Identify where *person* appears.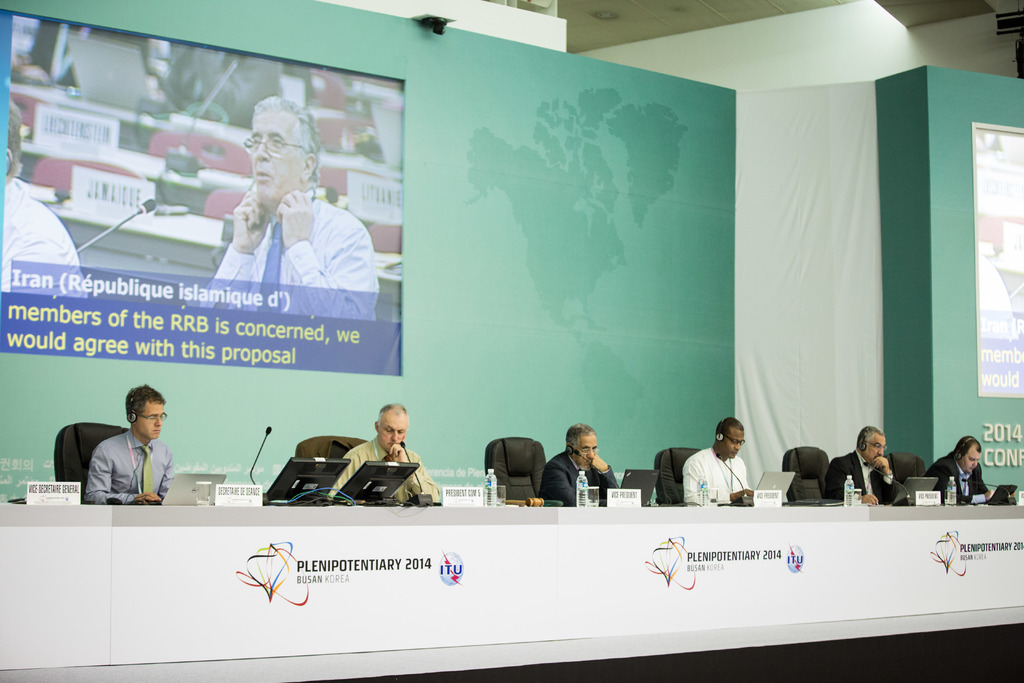
Appears at pyautogui.locateOnScreen(540, 422, 618, 509).
